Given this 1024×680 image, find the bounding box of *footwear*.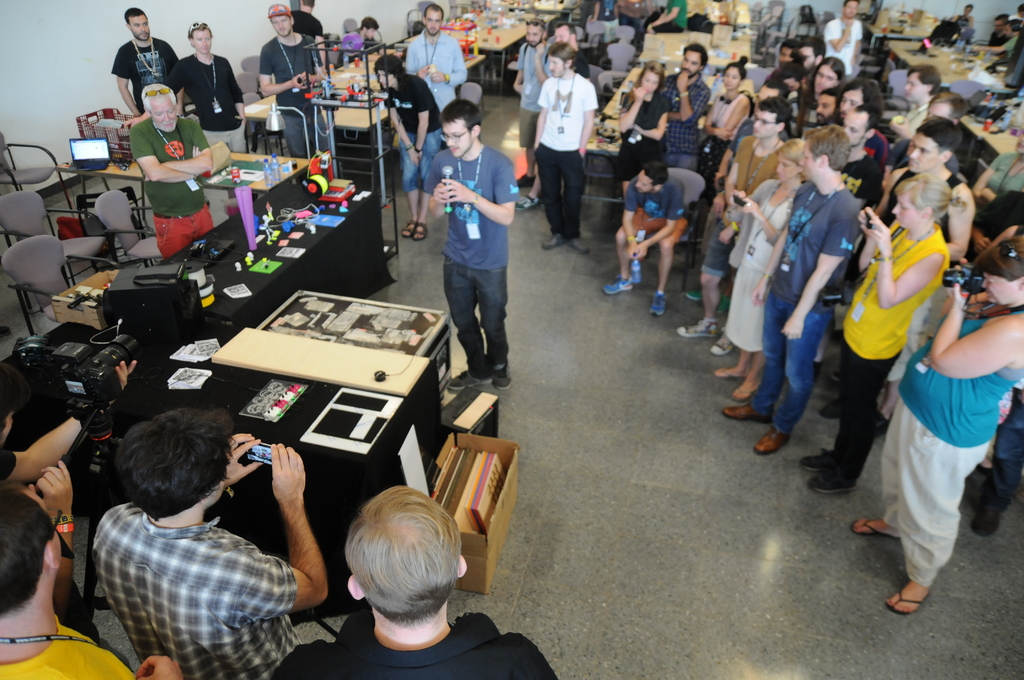
(left=400, top=222, right=414, bottom=238).
